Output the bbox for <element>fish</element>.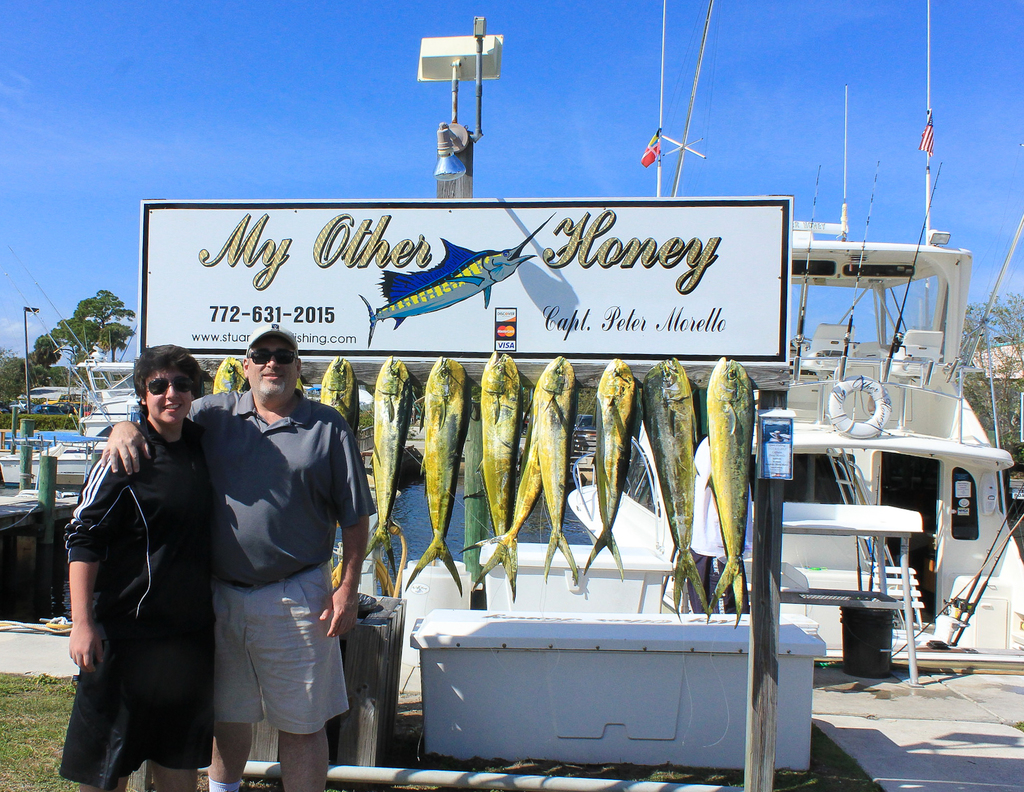
crop(536, 353, 581, 584).
